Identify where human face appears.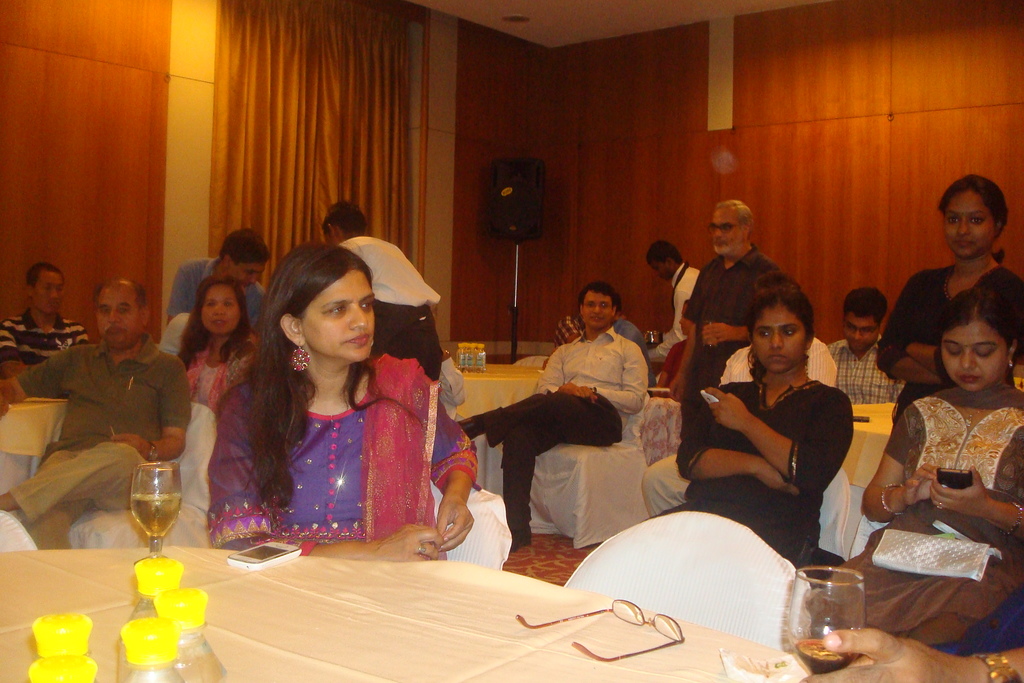
Appears at [left=710, top=211, right=740, bottom=254].
